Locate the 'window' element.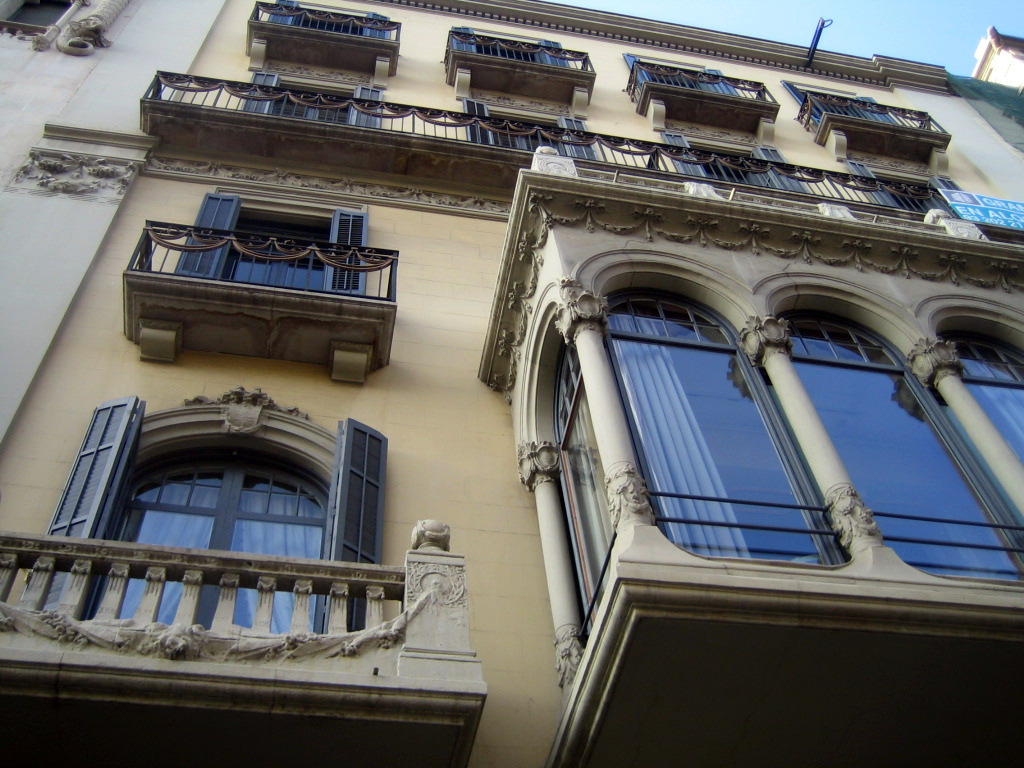
Element bbox: (781,81,911,147).
